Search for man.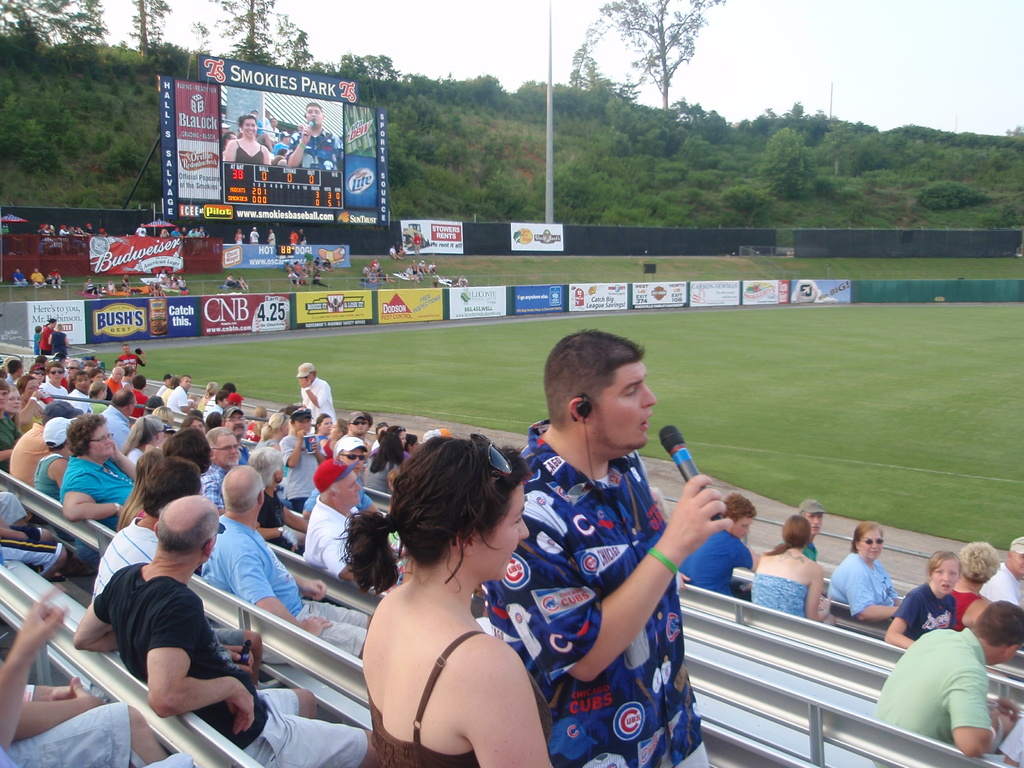
Found at <box>186,228,198,241</box>.
